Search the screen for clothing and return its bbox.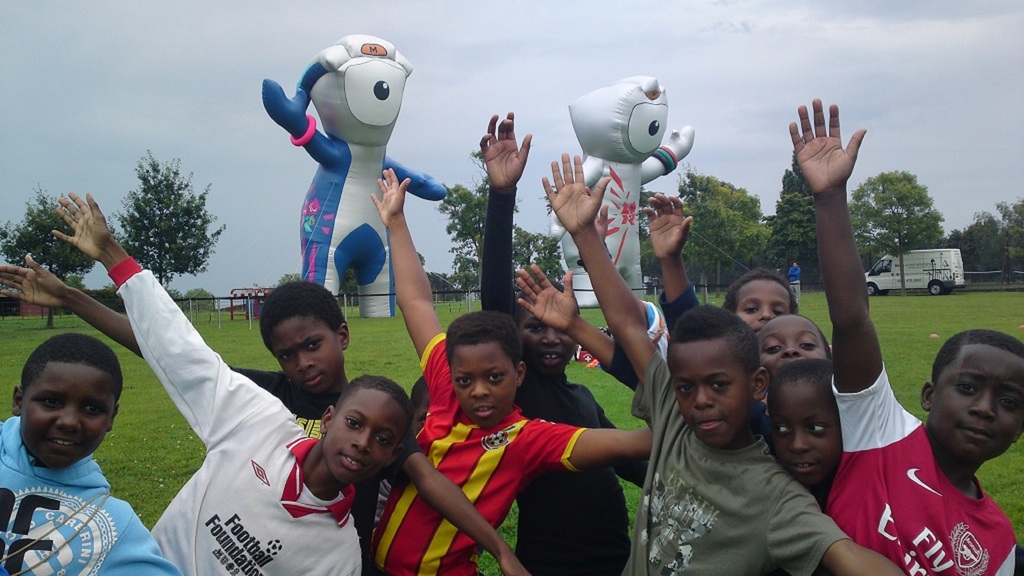
Found: {"left": 787, "top": 264, "right": 800, "bottom": 308}.
